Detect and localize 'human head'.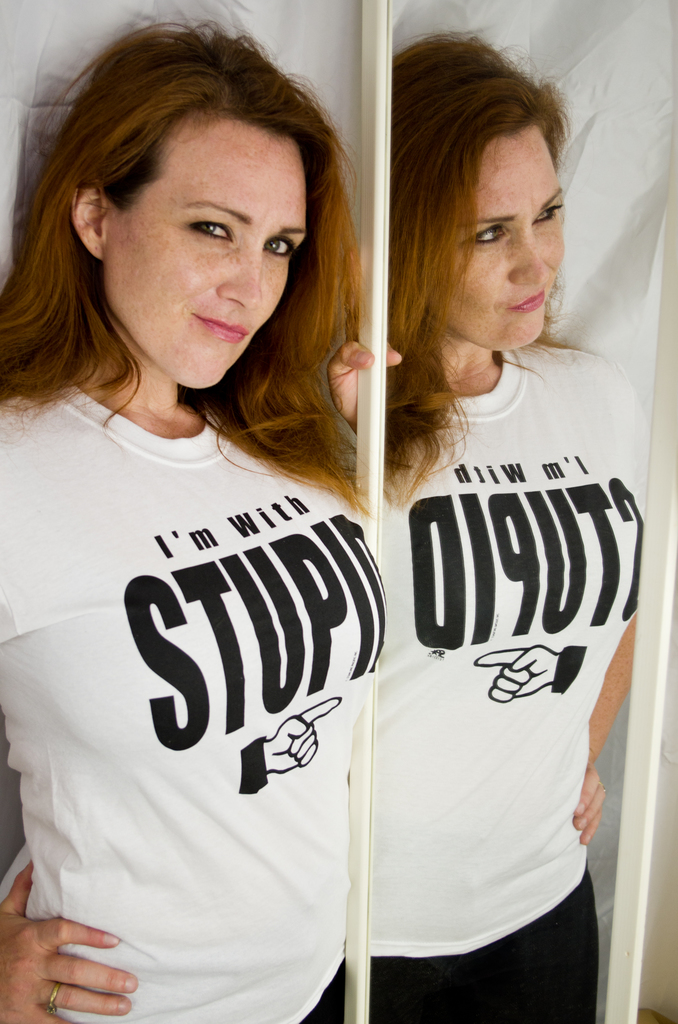
Localized at region(387, 33, 571, 355).
